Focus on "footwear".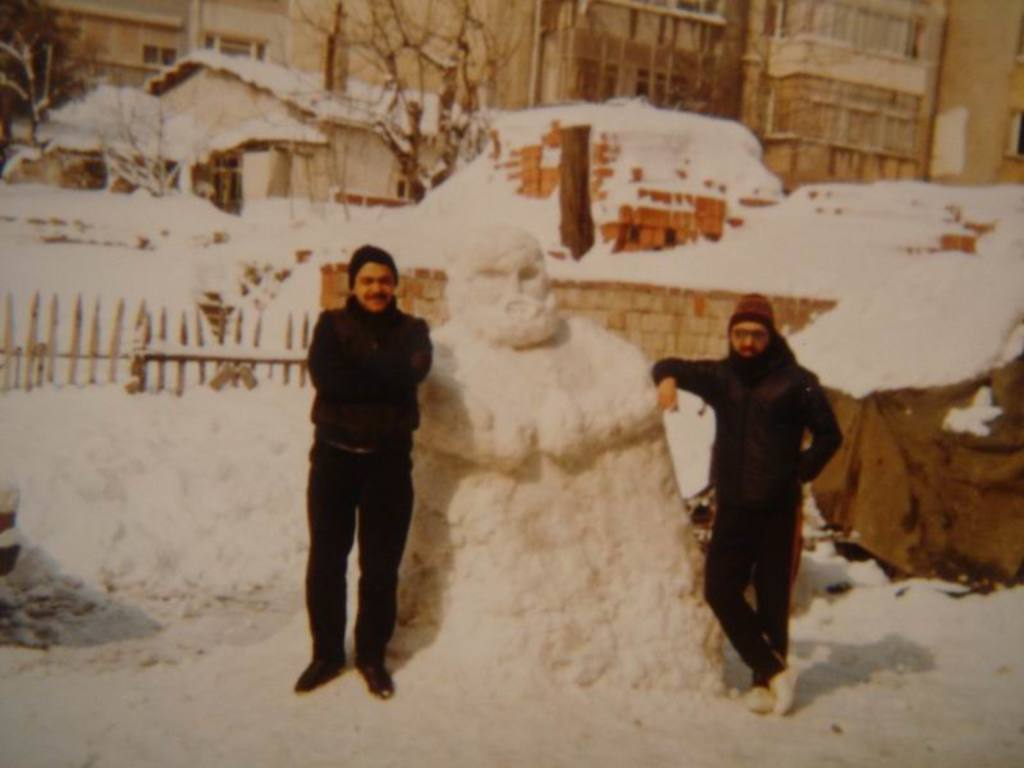
Focused at 358,650,396,703.
